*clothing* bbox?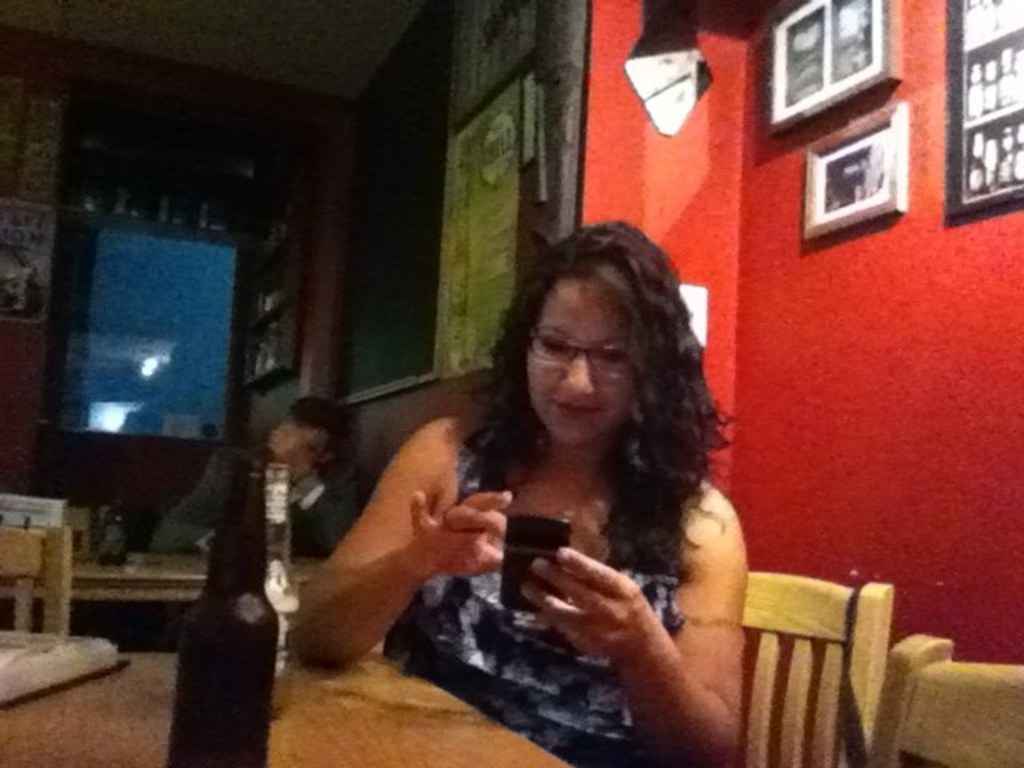
<region>150, 453, 346, 558</region>
